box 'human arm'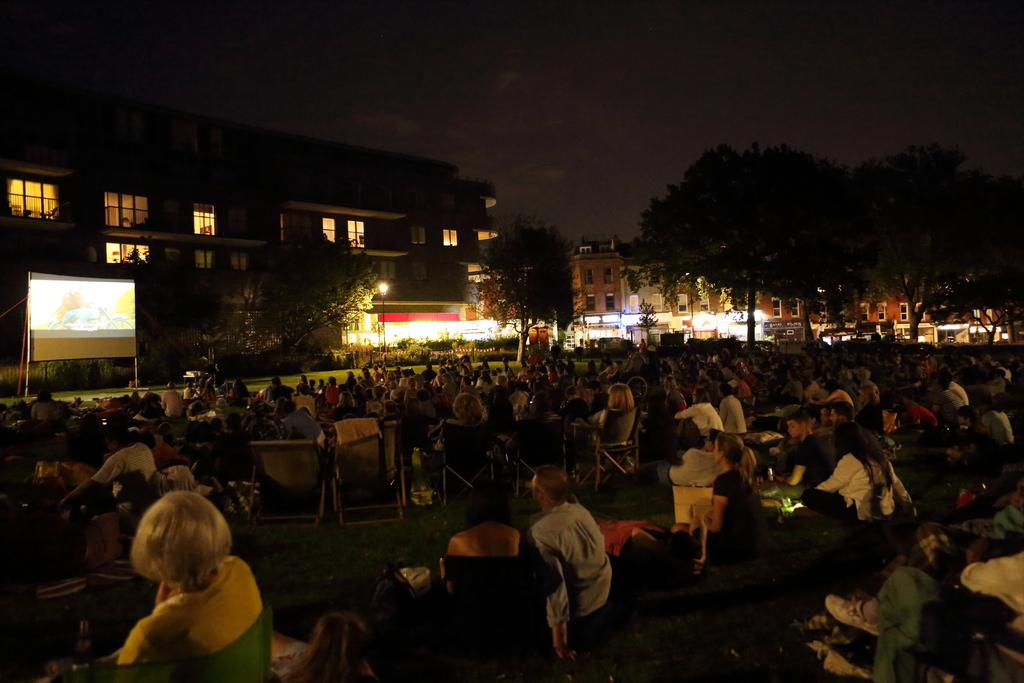
bbox=[284, 420, 292, 434]
